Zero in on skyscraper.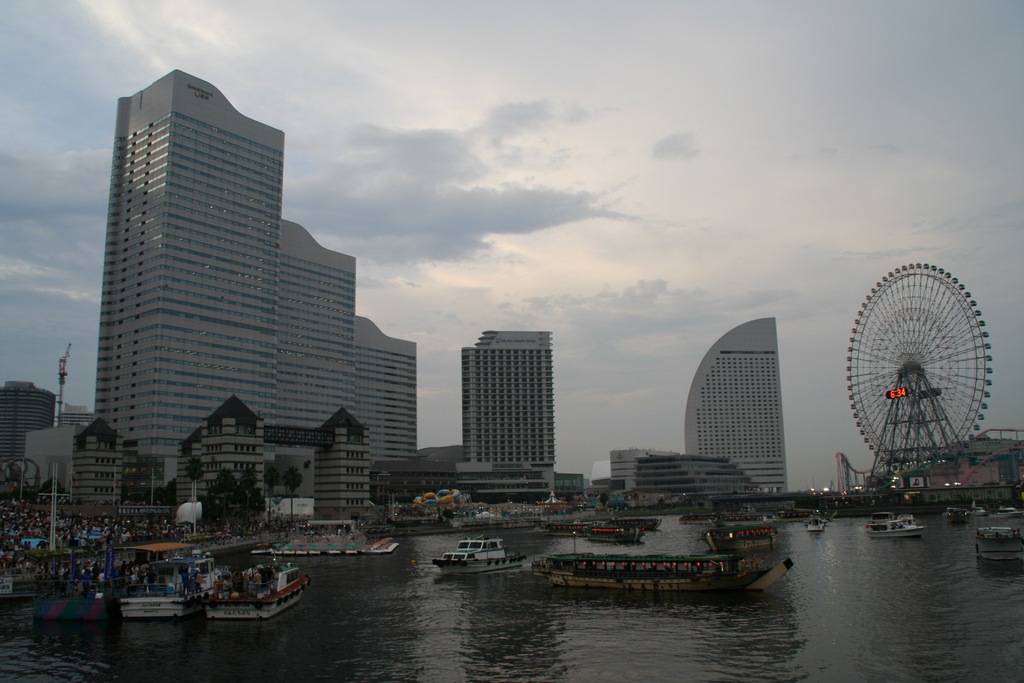
Zeroed in: rect(353, 315, 415, 470).
